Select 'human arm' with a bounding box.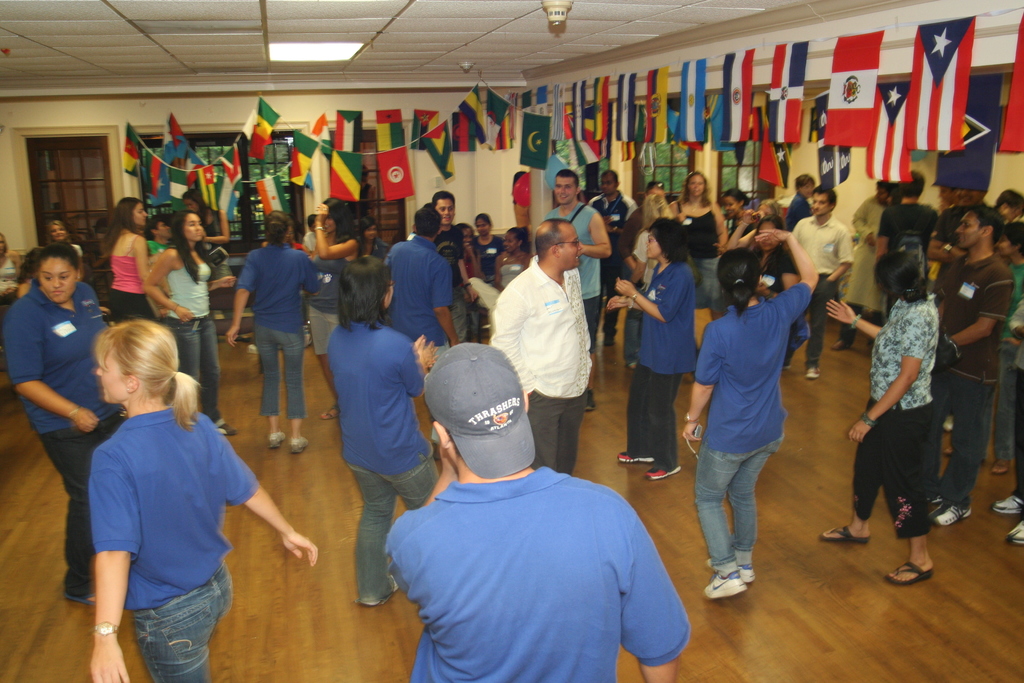
751,226,824,328.
